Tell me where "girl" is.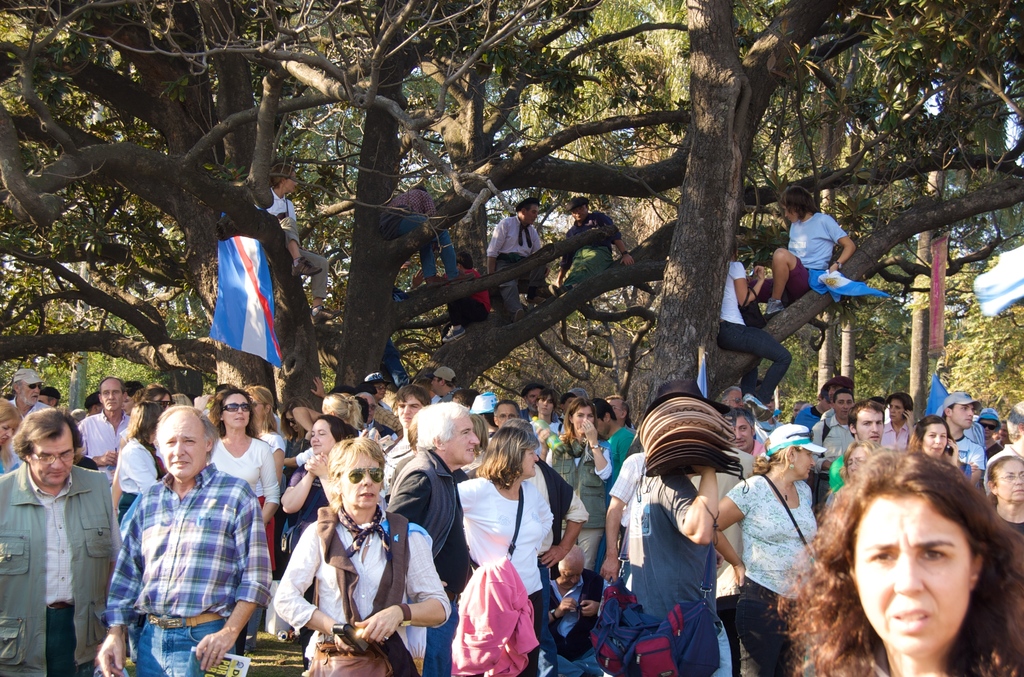
"girl" is at <region>985, 457, 1022, 551</region>.
